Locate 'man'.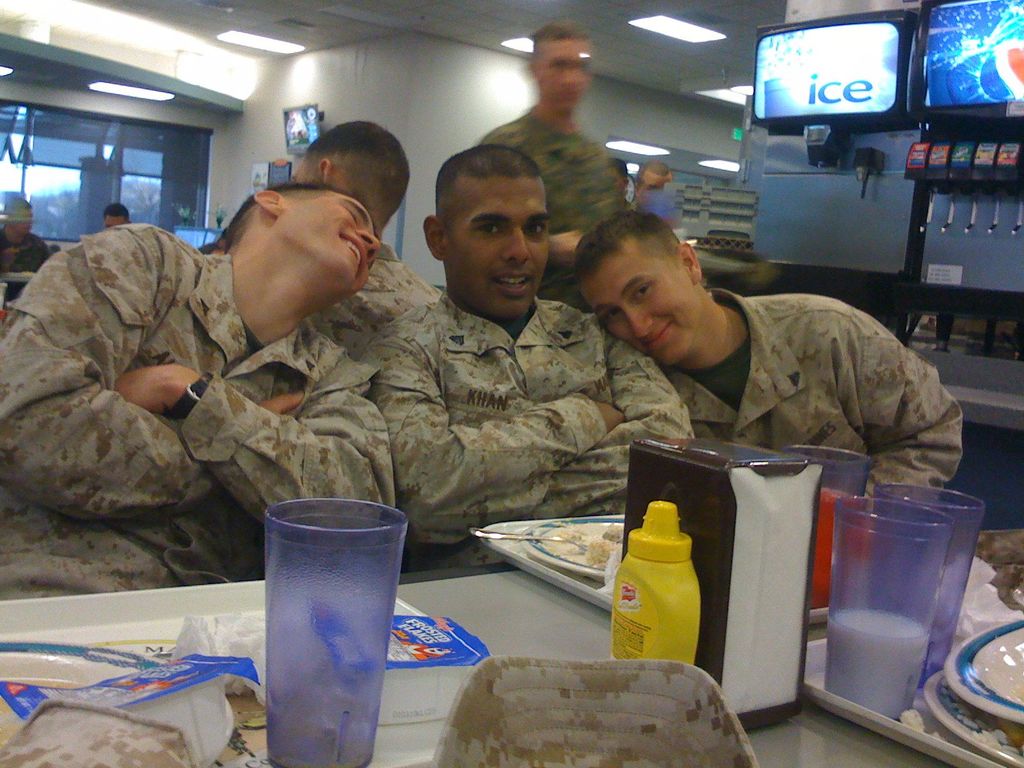
Bounding box: detection(0, 177, 398, 603).
